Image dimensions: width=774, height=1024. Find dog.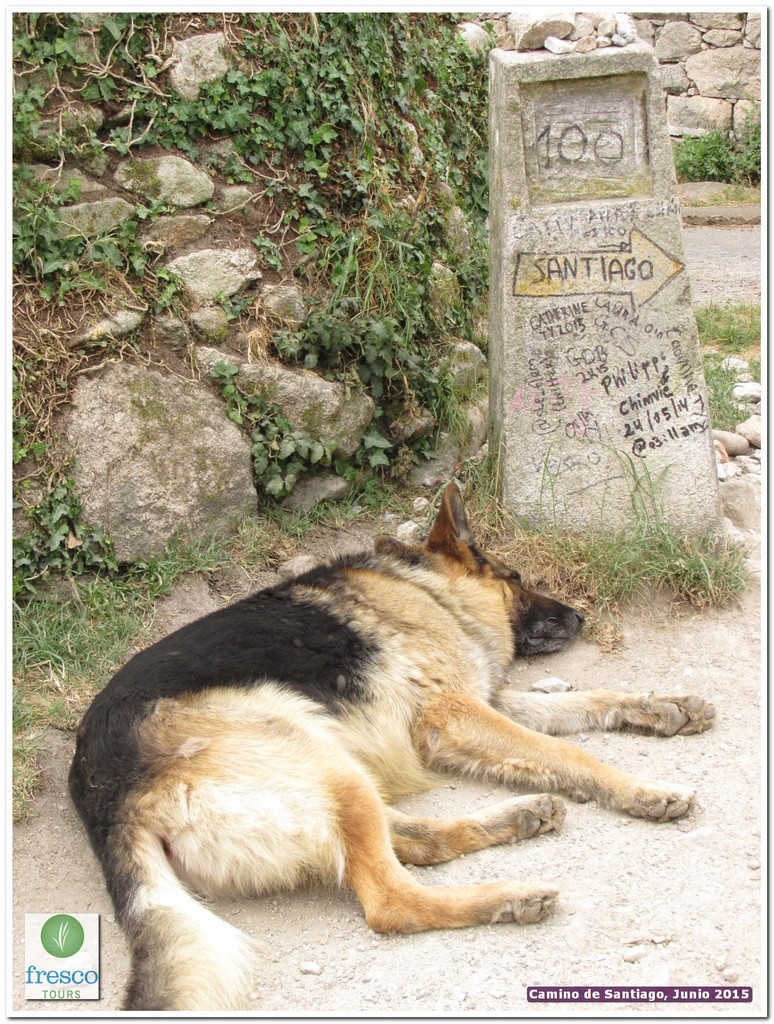
box=[68, 478, 717, 1010].
